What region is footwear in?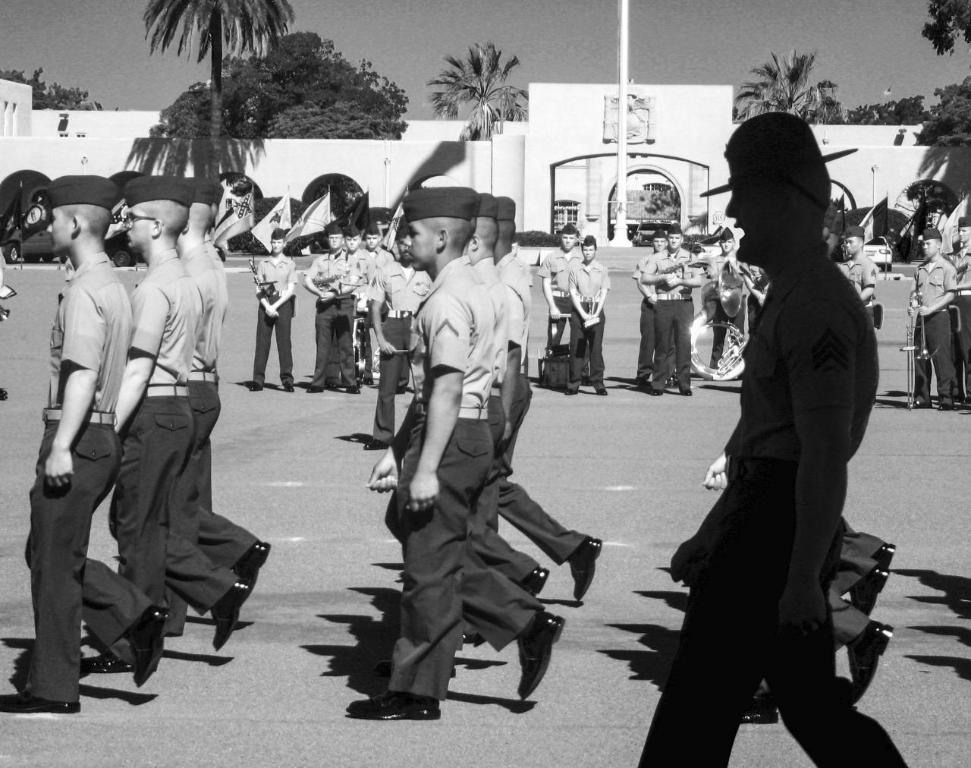
(x1=476, y1=634, x2=486, y2=646).
